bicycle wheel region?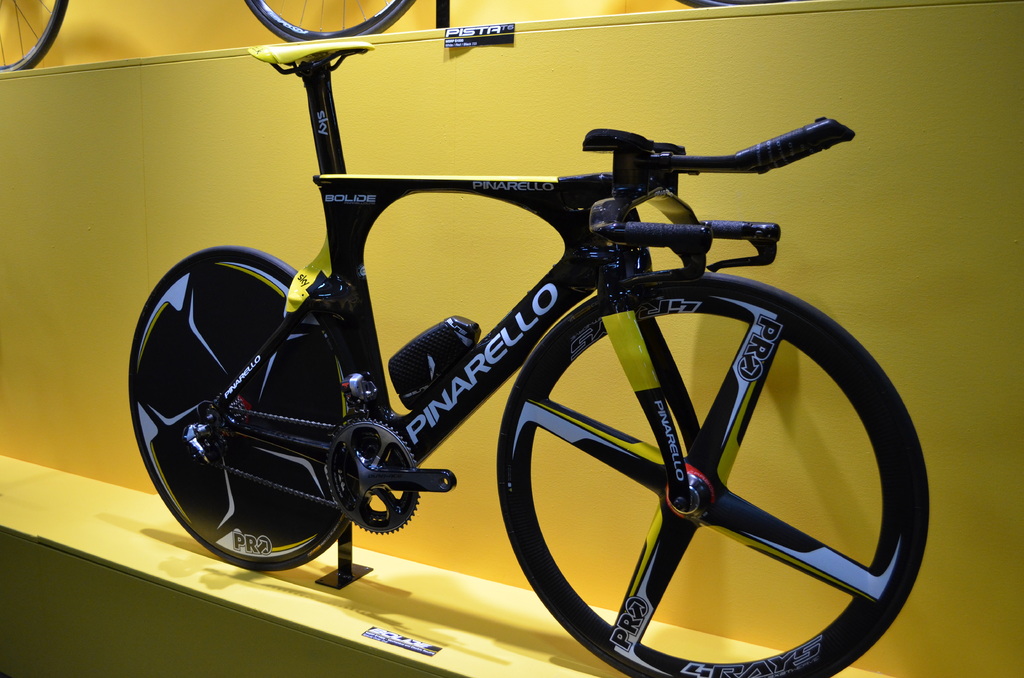
pyautogui.locateOnScreen(243, 0, 419, 38)
